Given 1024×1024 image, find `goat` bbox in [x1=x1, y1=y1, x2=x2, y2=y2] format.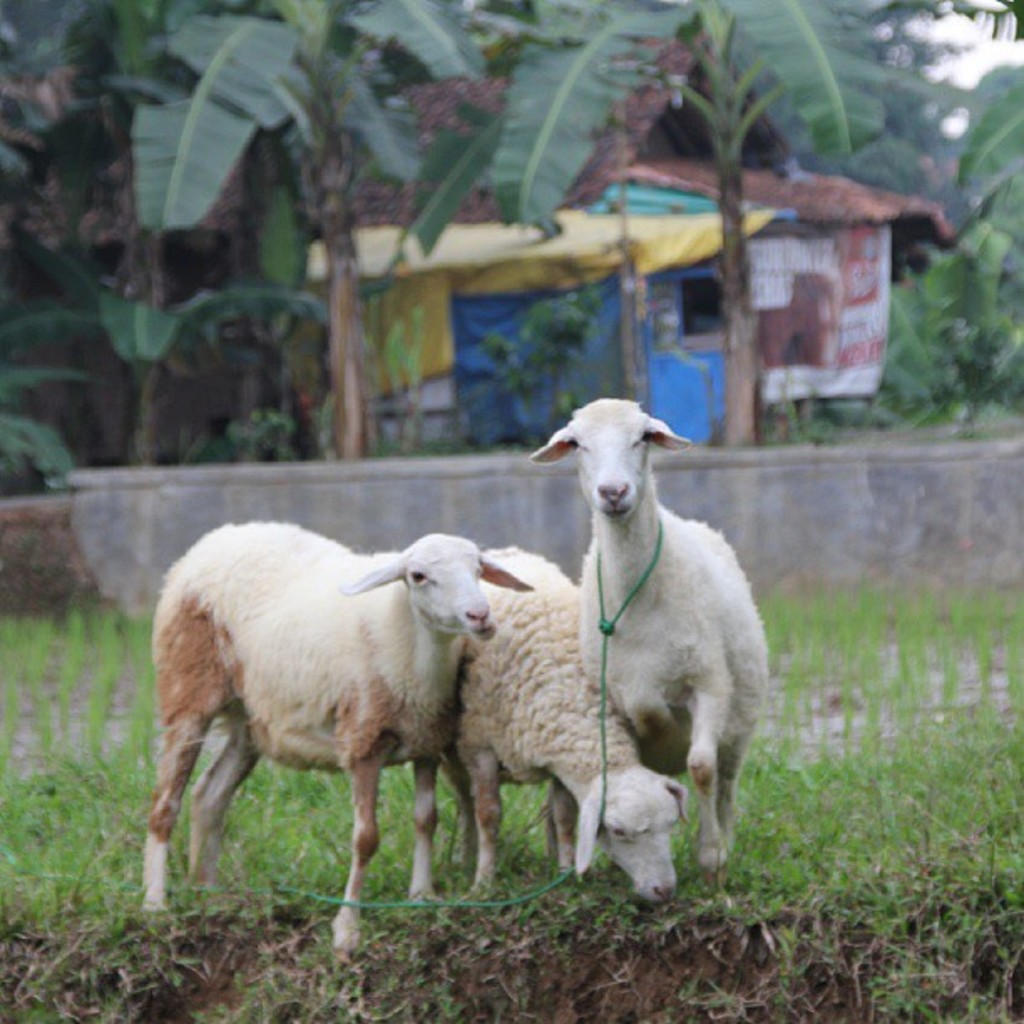
[x1=527, y1=398, x2=768, y2=905].
